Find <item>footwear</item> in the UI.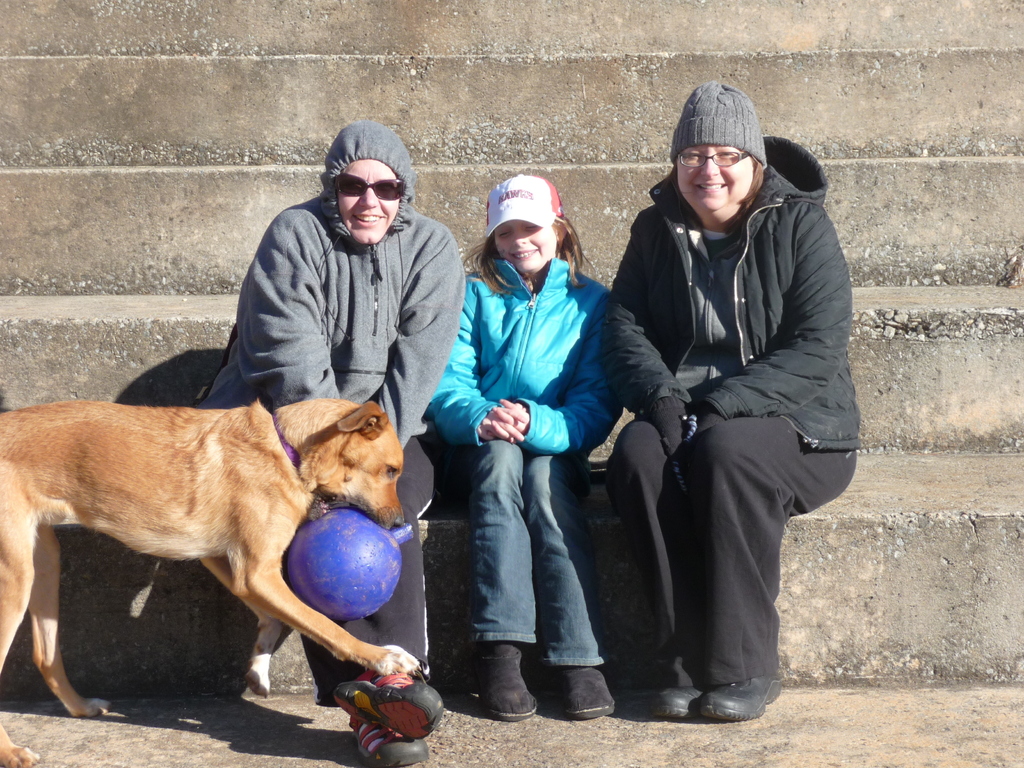
UI element at (x1=697, y1=677, x2=782, y2=719).
